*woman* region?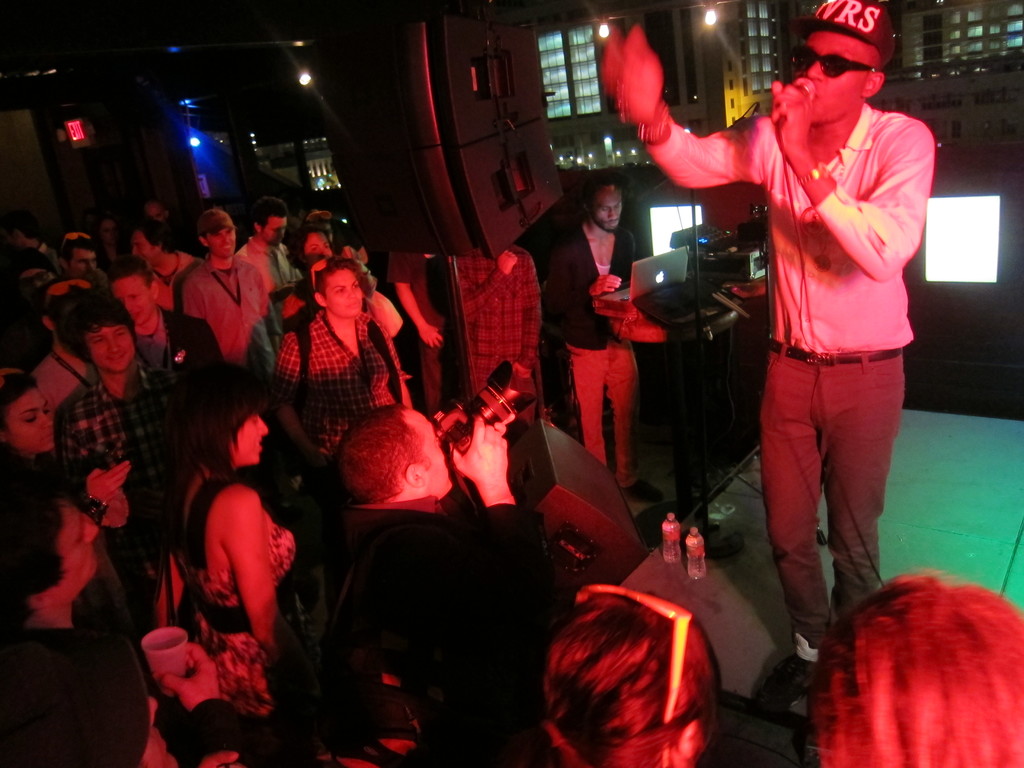
(left=267, top=255, right=415, bottom=487)
